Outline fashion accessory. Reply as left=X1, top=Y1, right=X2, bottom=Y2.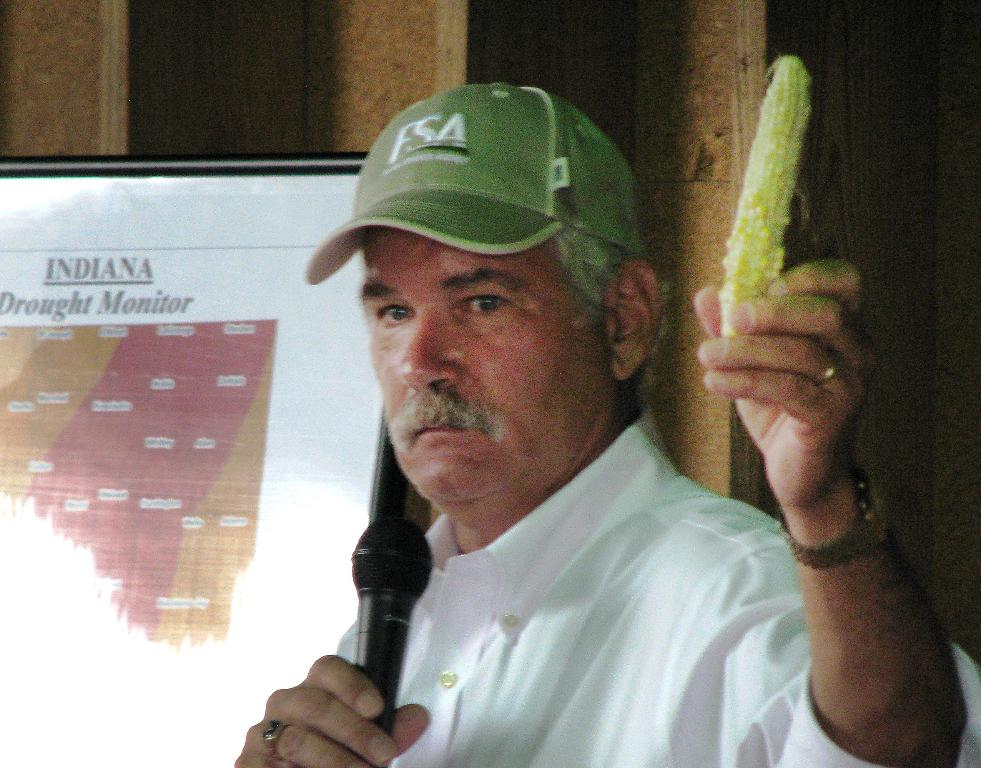
left=776, top=463, right=891, bottom=569.
